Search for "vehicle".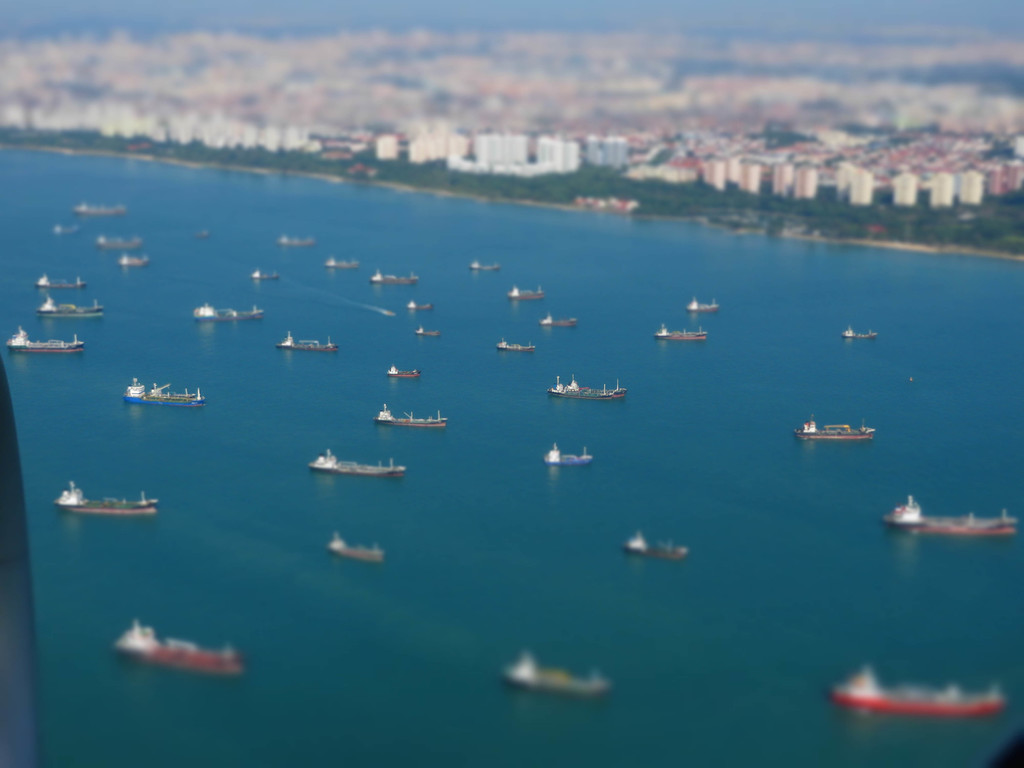
Found at {"x1": 499, "y1": 650, "x2": 614, "y2": 700}.
